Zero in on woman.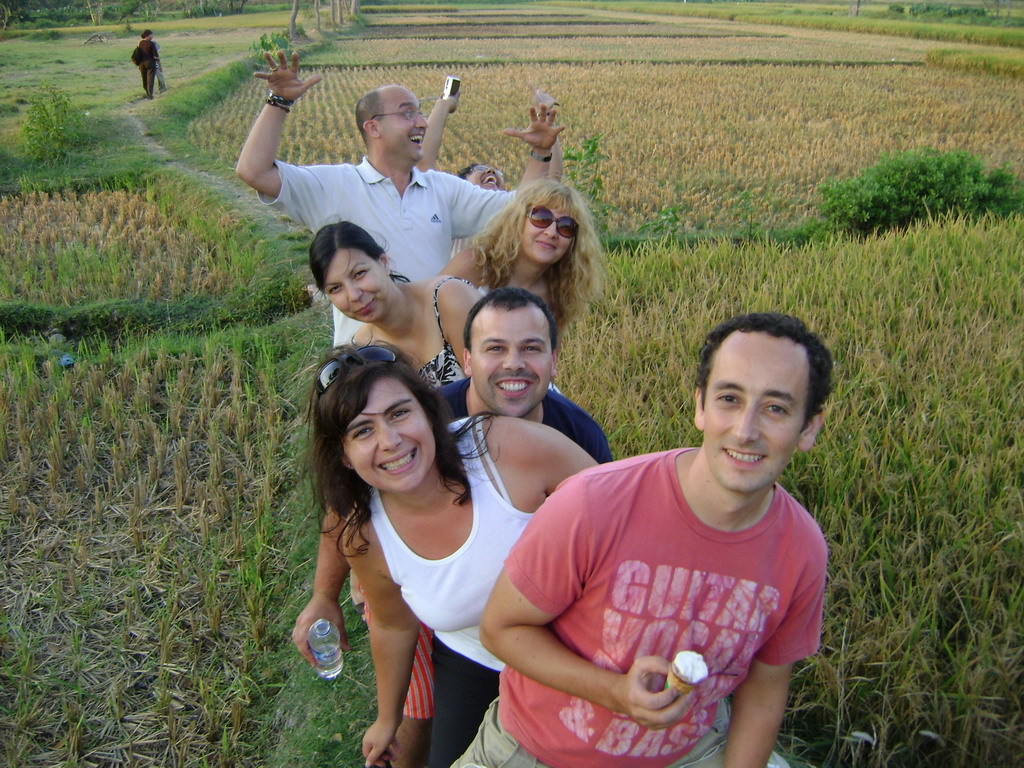
Zeroed in: region(320, 297, 546, 762).
